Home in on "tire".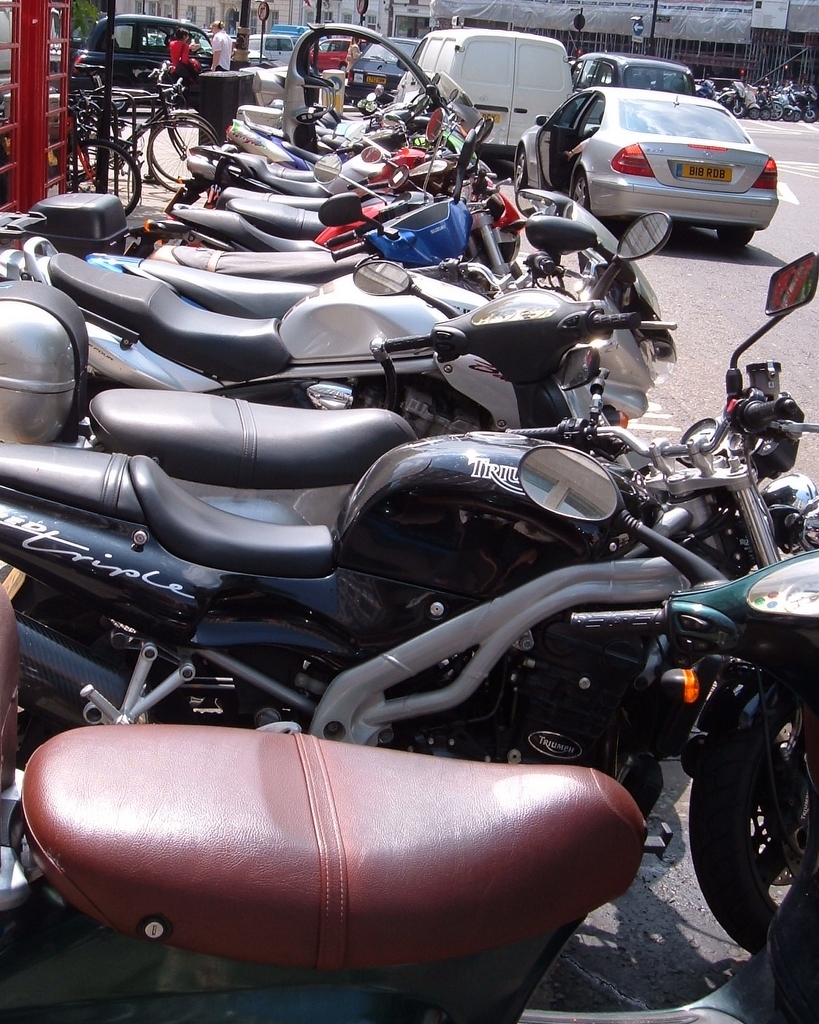
Homed in at bbox=[509, 140, 535, 198].
